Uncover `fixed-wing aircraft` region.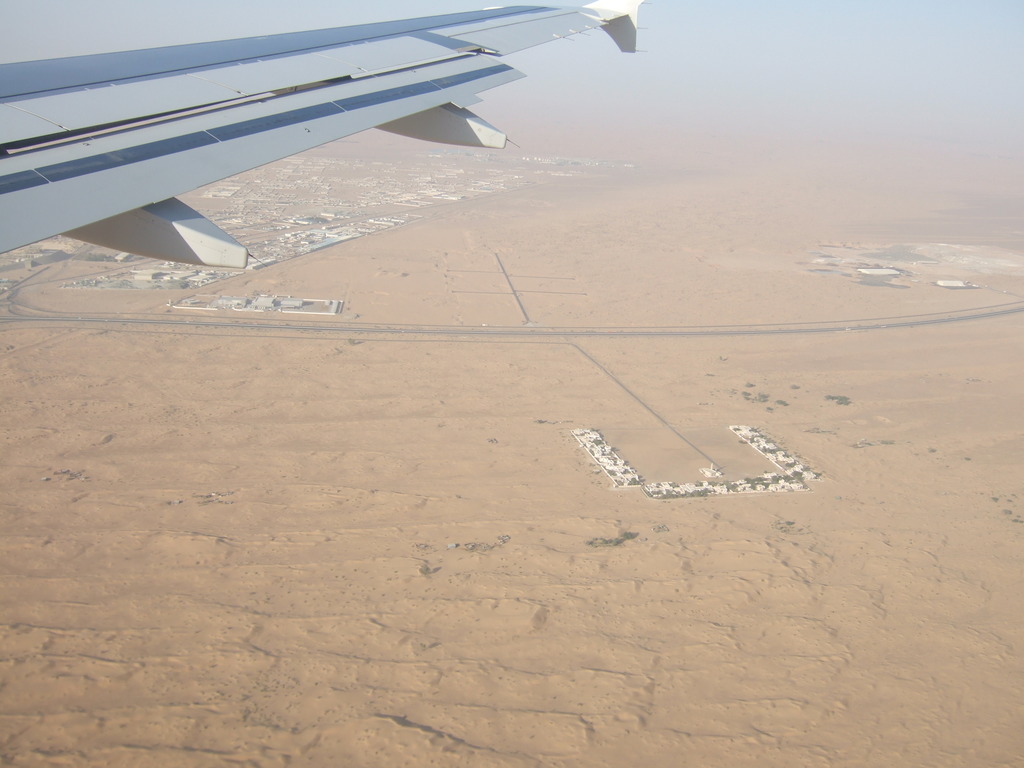
Uncovered: <bbox>0, 0, 657, 271</bbox>.
